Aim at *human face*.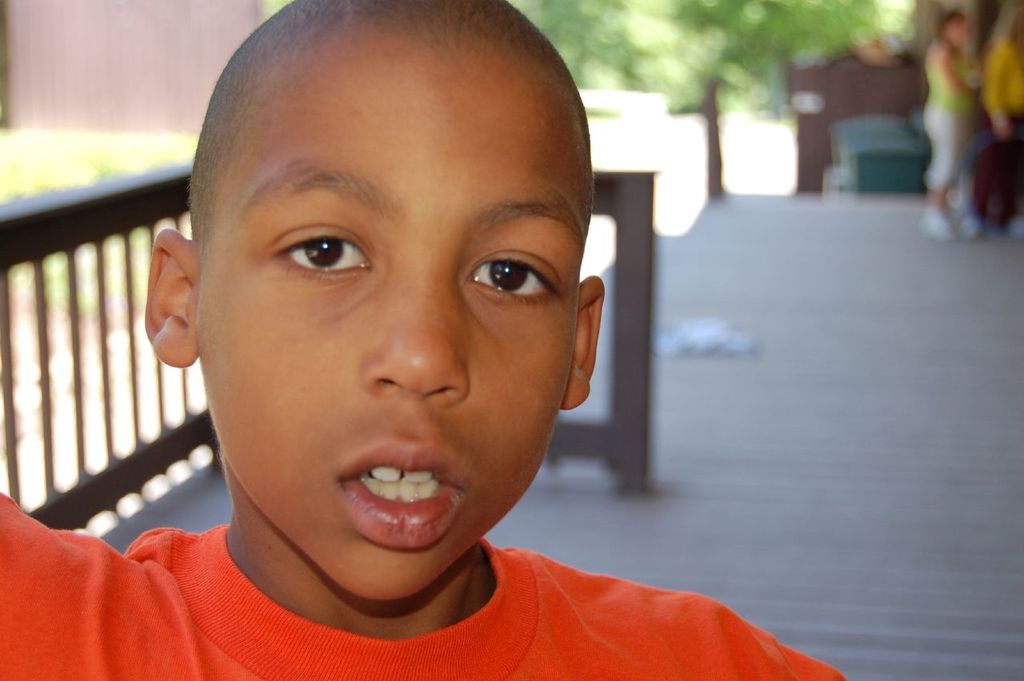
Aimed at (194, 62, 575, 599).
